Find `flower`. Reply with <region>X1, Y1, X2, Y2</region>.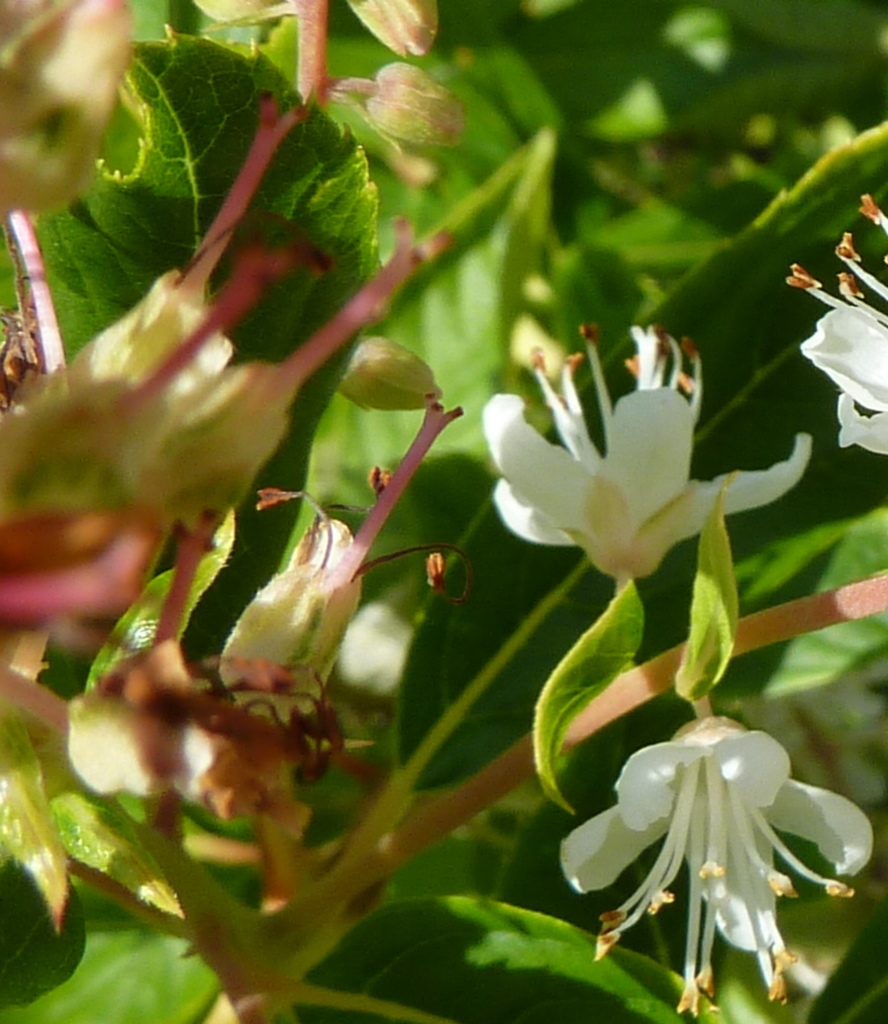
<region>198, 458, 470, 721</region>.
